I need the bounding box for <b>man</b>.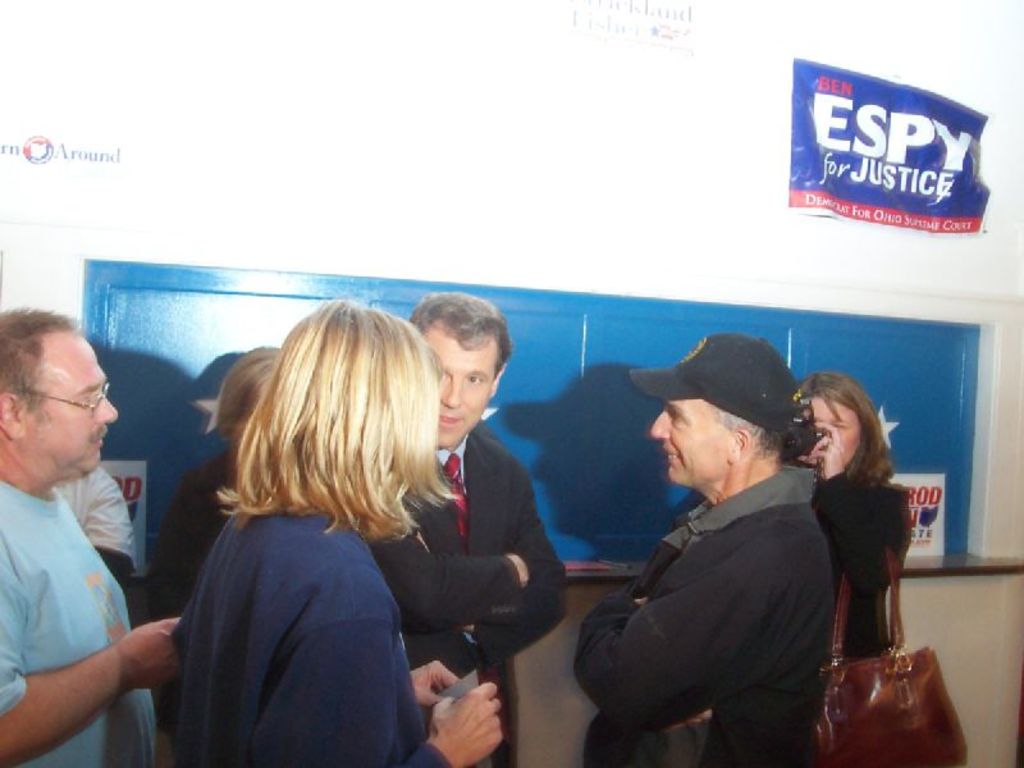
Here it is: [0, 303, 184, 767].
